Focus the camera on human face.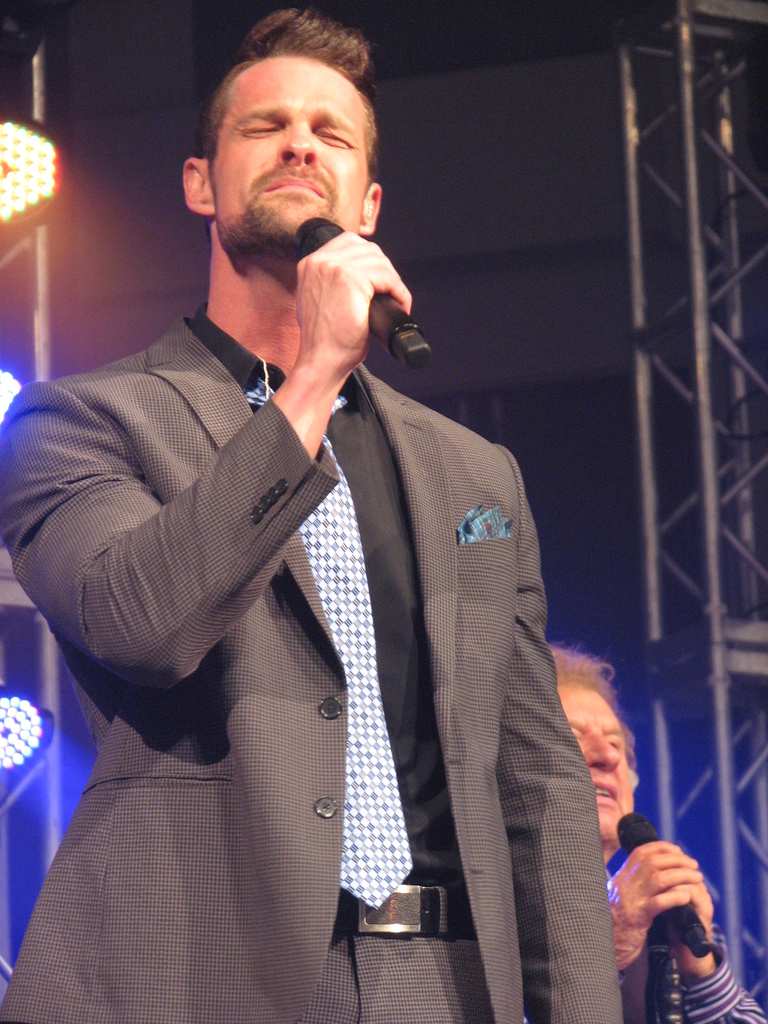
Focus region: <box>215,59,369,250</box>.
